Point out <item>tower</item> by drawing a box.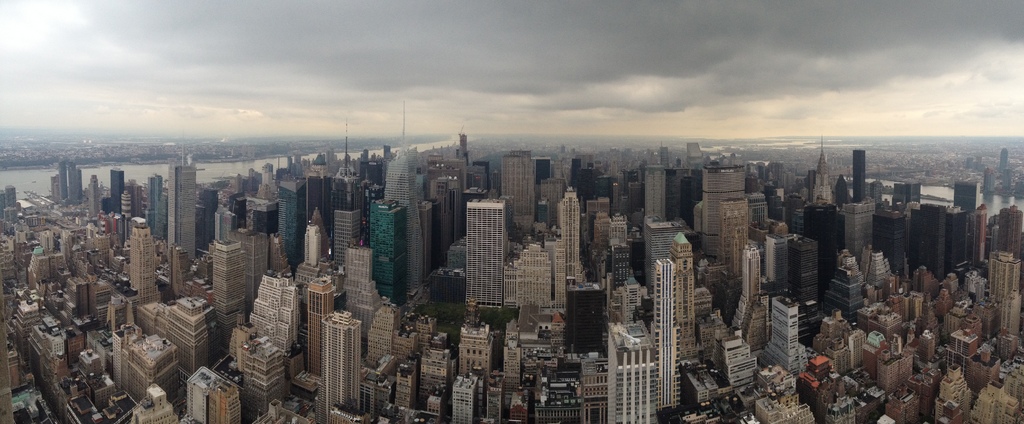
949,183,977,216.
